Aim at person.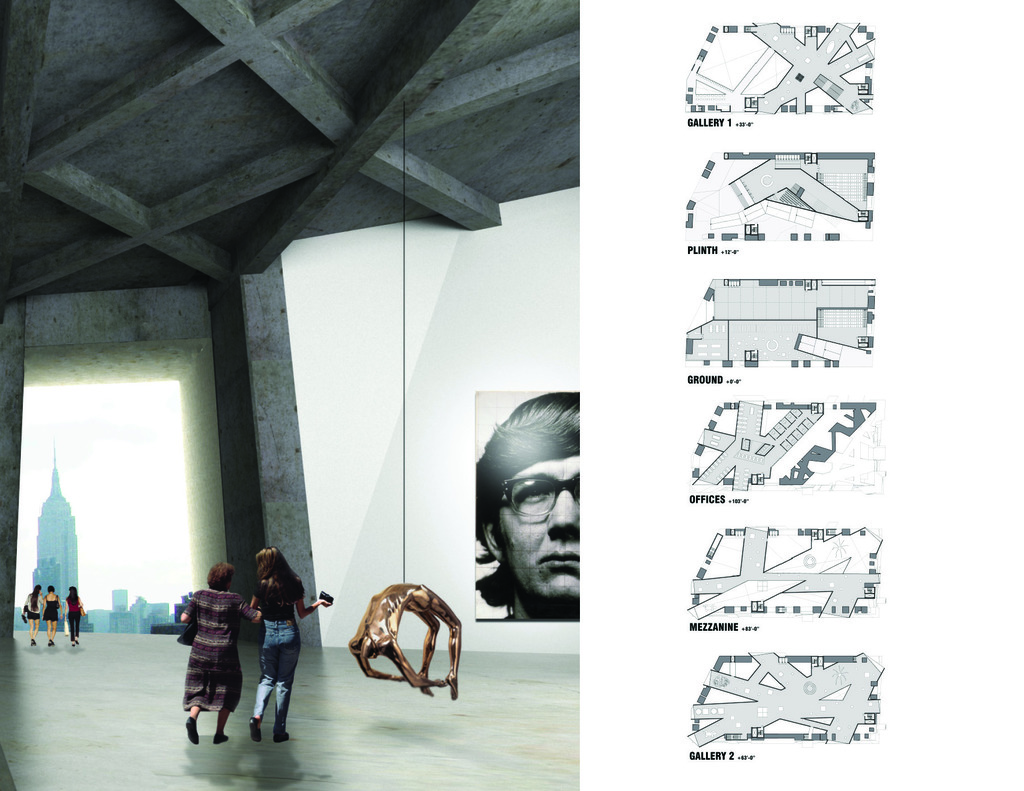
Aimed at box=[44, 586, 65, 648].
